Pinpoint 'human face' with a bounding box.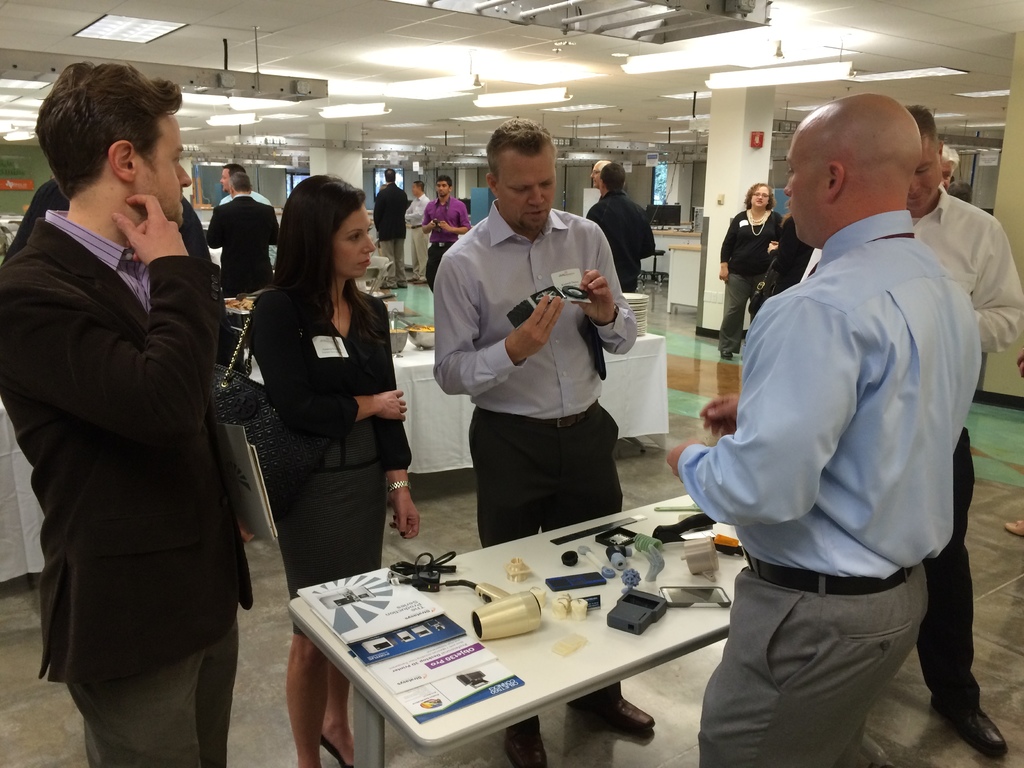
box=[433, 183, 452, 196].
